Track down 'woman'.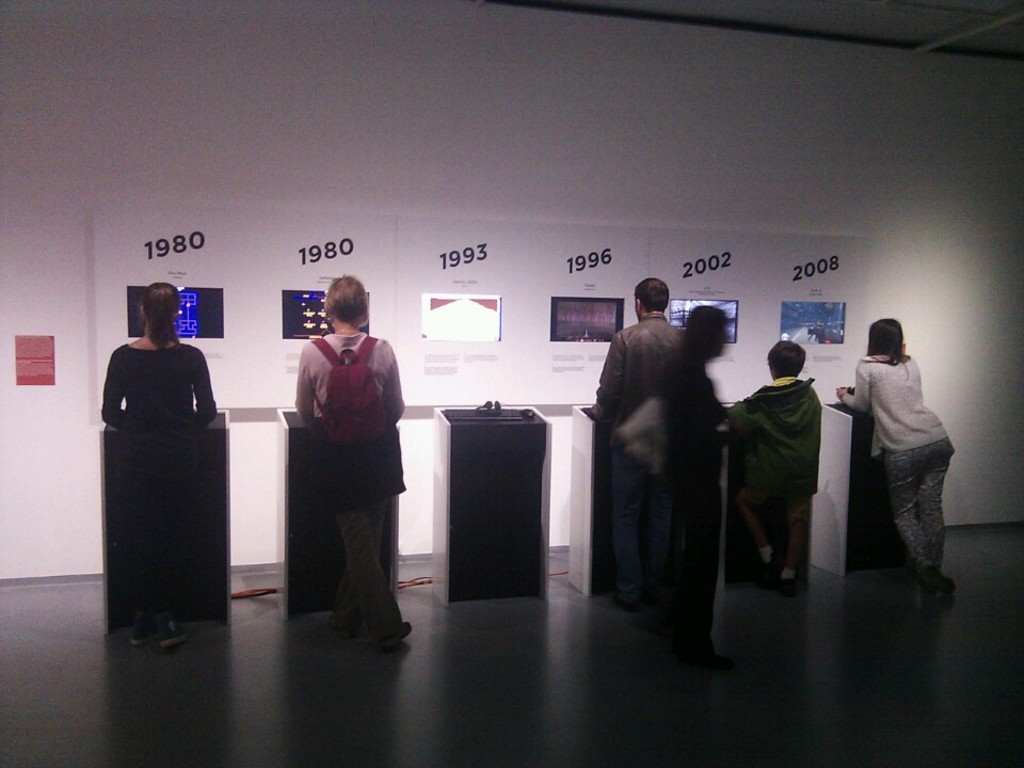
Tracked to <region>87, 268, 239, 665</region>.
